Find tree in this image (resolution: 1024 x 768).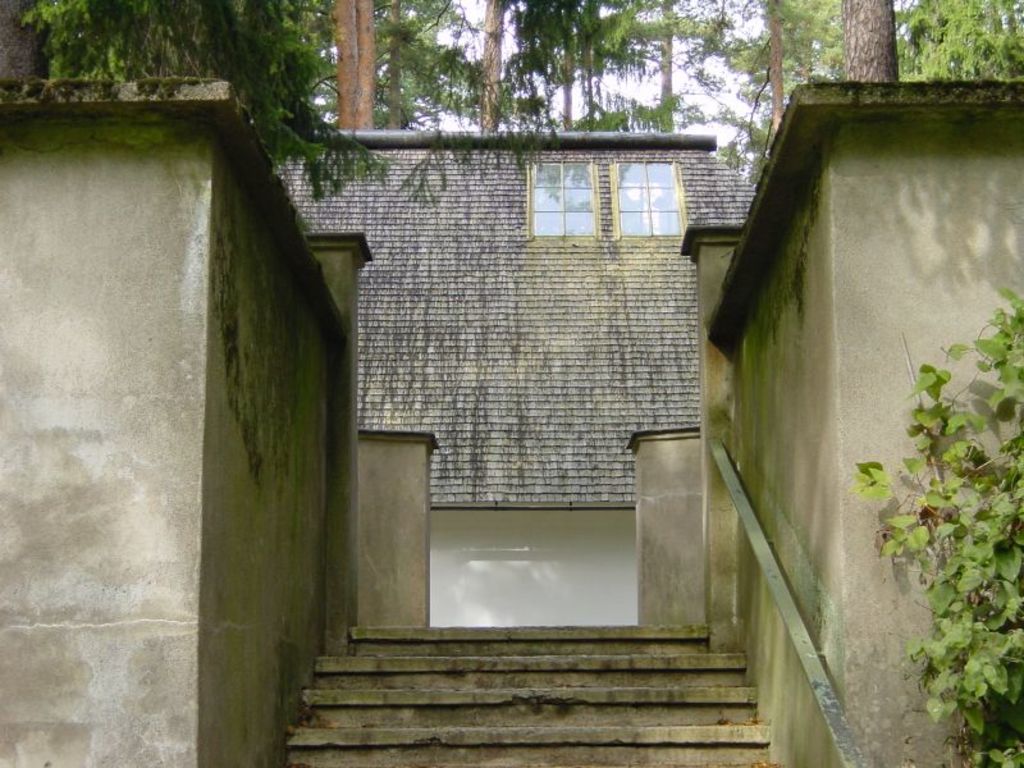
select_region(622, 0, 749, 143).
